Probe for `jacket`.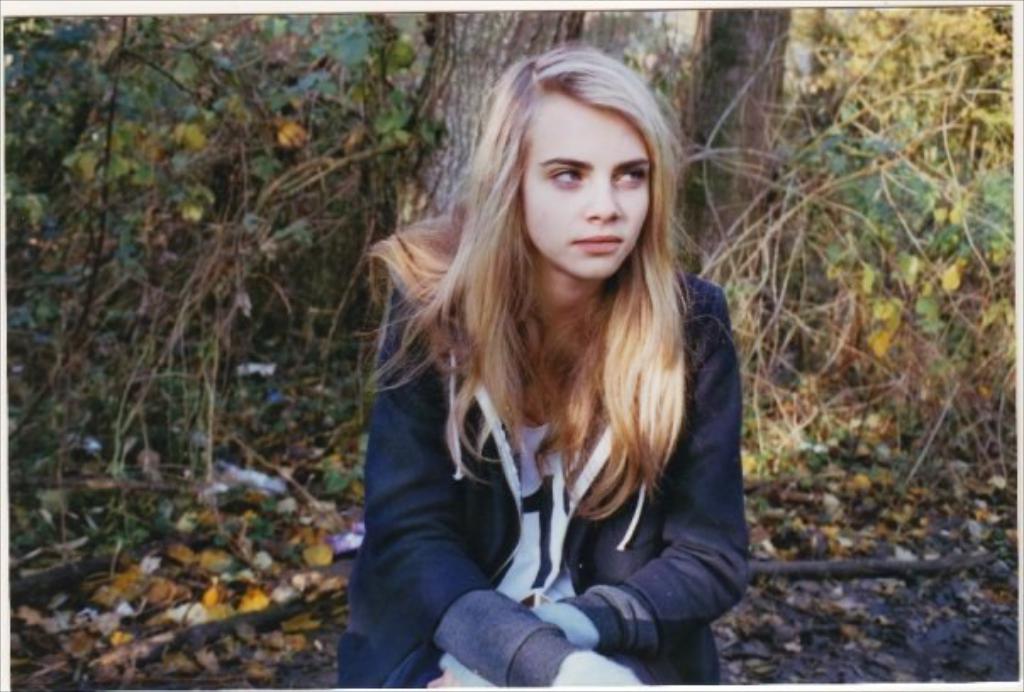
Probe result: bbox(331, 224, 776, 668).
